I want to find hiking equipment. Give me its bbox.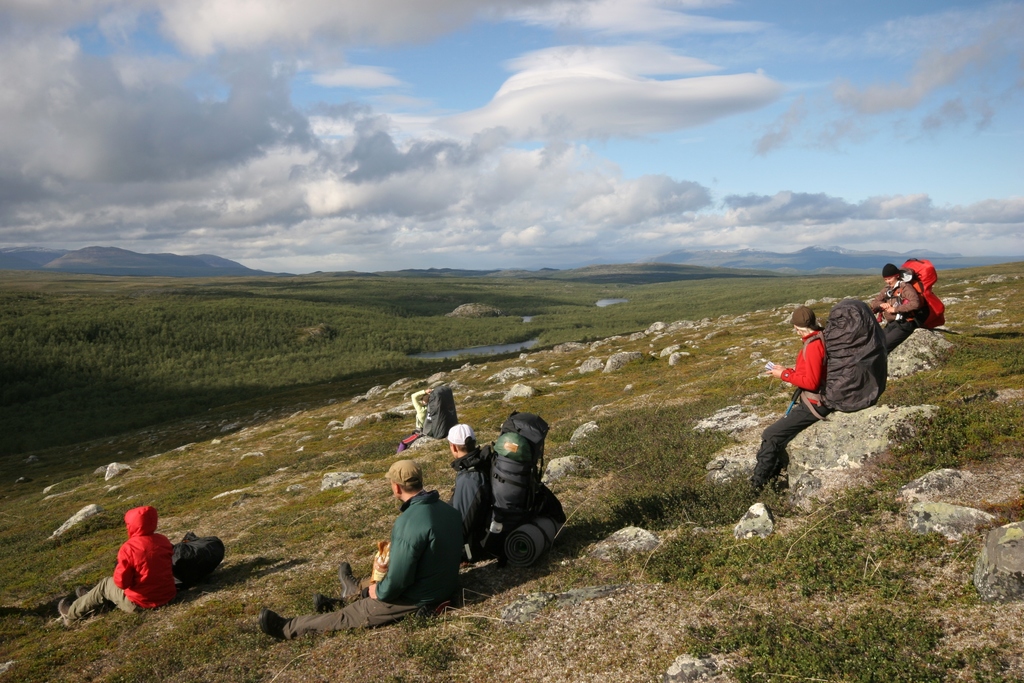
bbox=(799, 298, 890, 429).
